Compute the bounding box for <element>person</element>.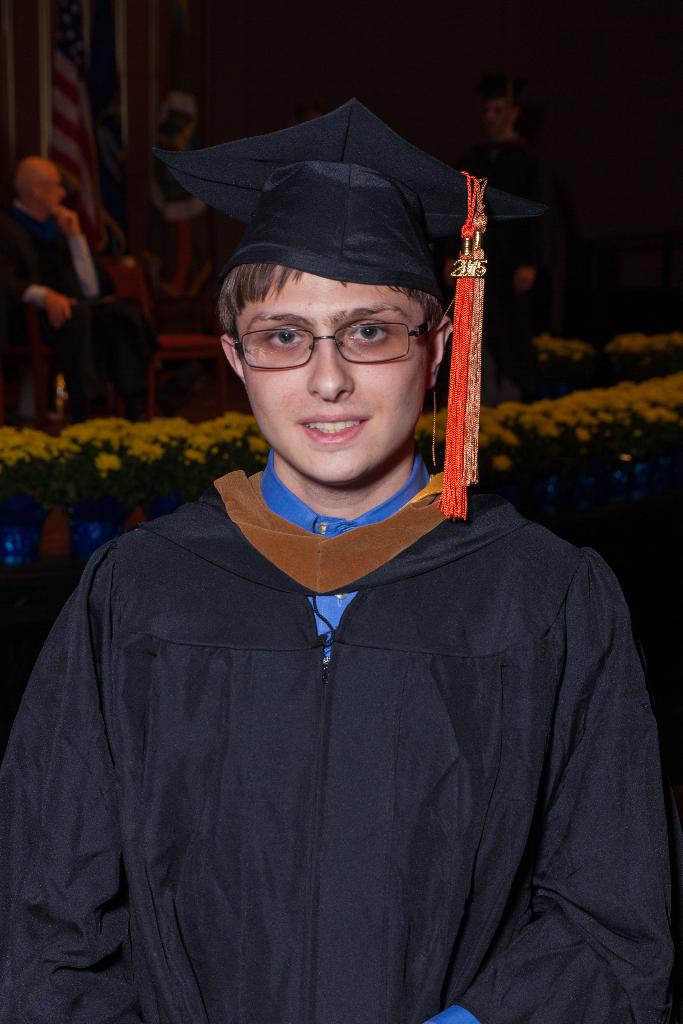
detection(0, 94, 676, 1023).
